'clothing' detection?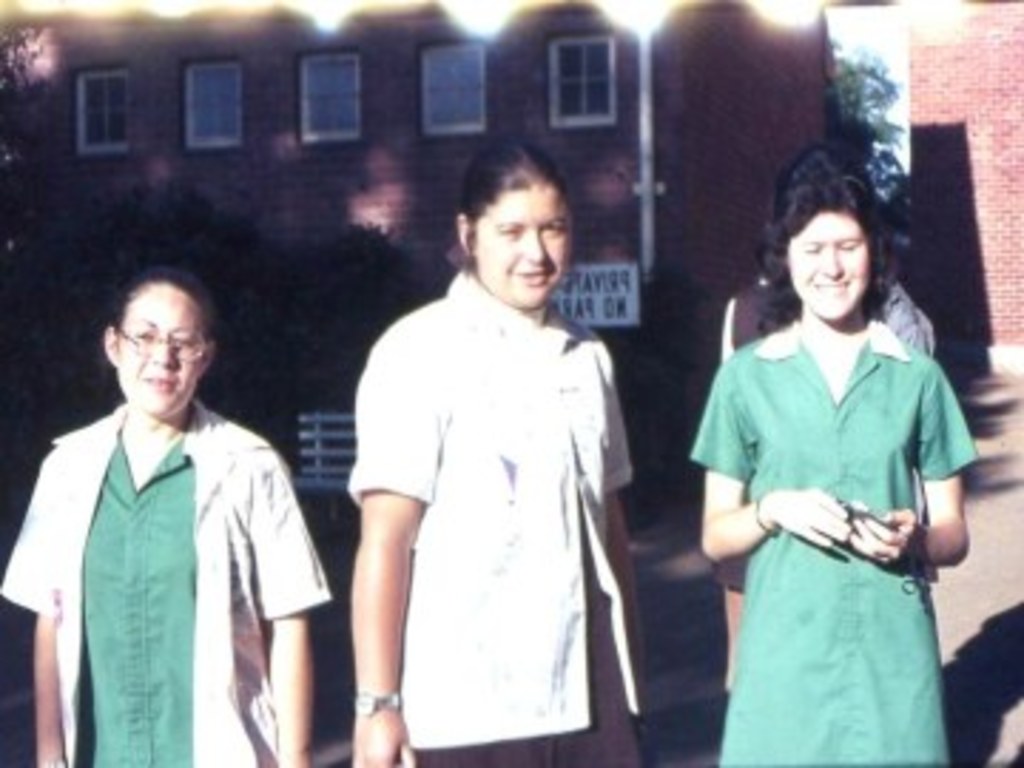
350, 265, 654, 765
